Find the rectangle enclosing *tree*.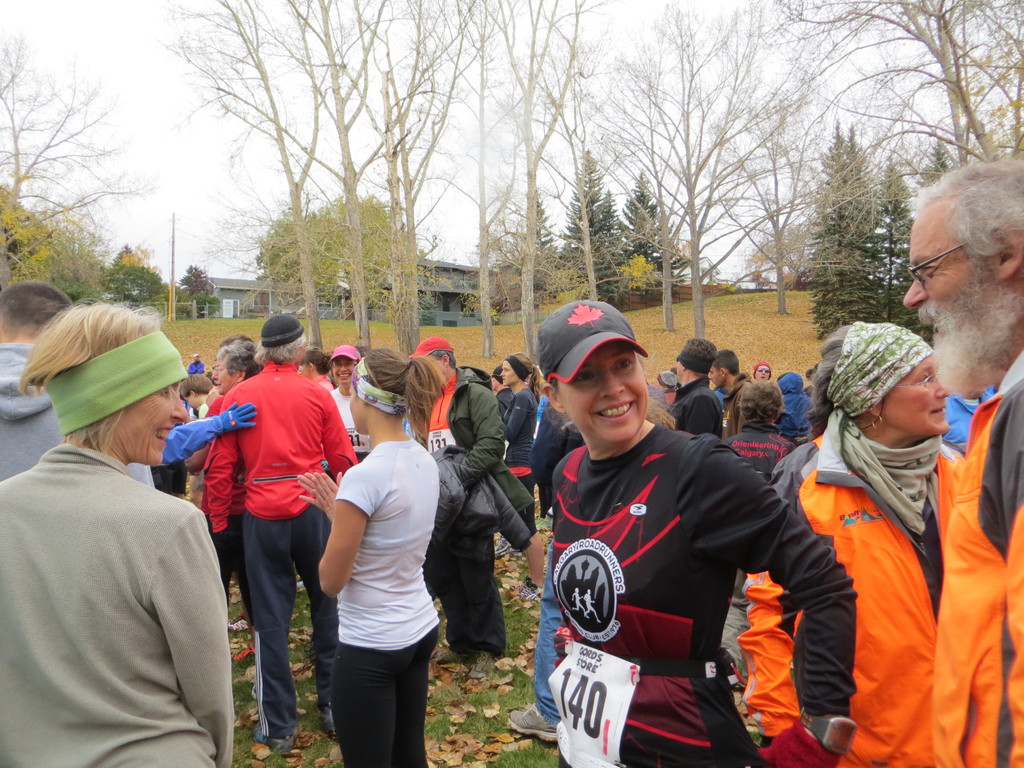
{"x1": 555, "y1": 152, "x2": 630, "y2": 300}.
